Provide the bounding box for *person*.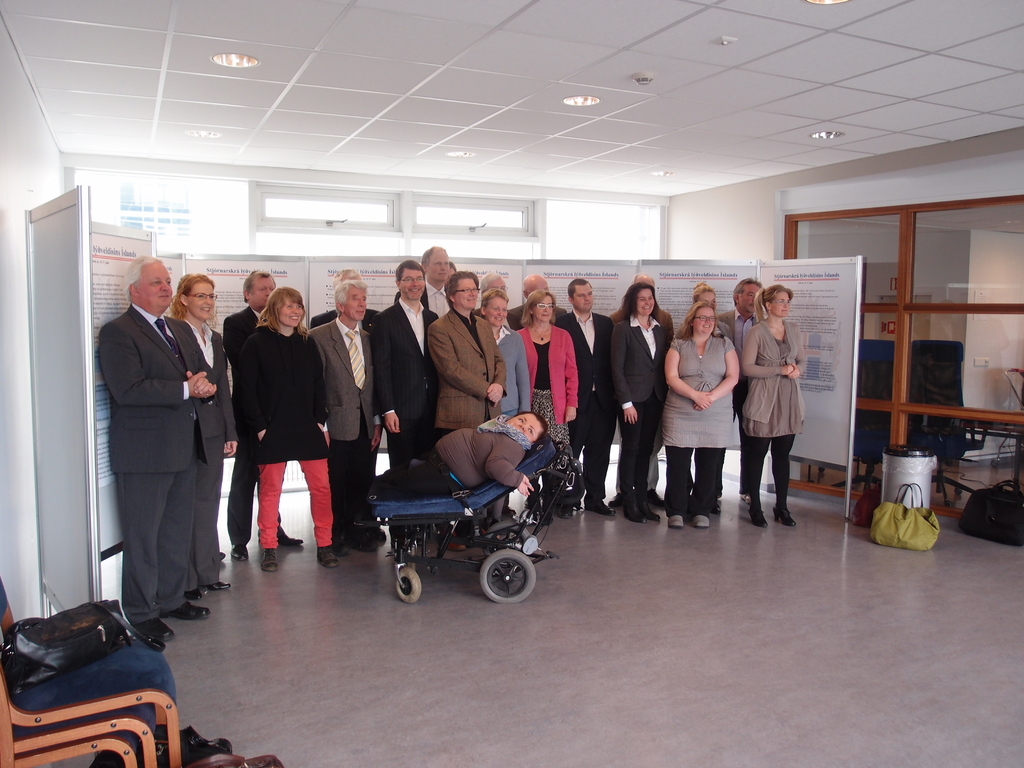
746:274:812:545.
